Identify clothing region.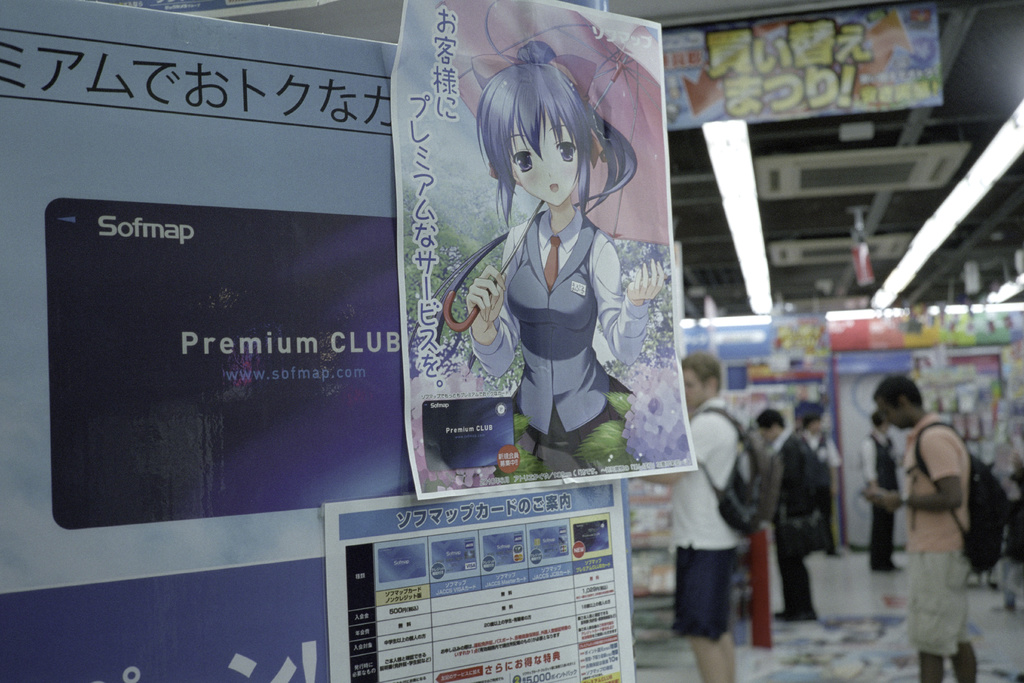
Region: 906, 407, 964, 549.
